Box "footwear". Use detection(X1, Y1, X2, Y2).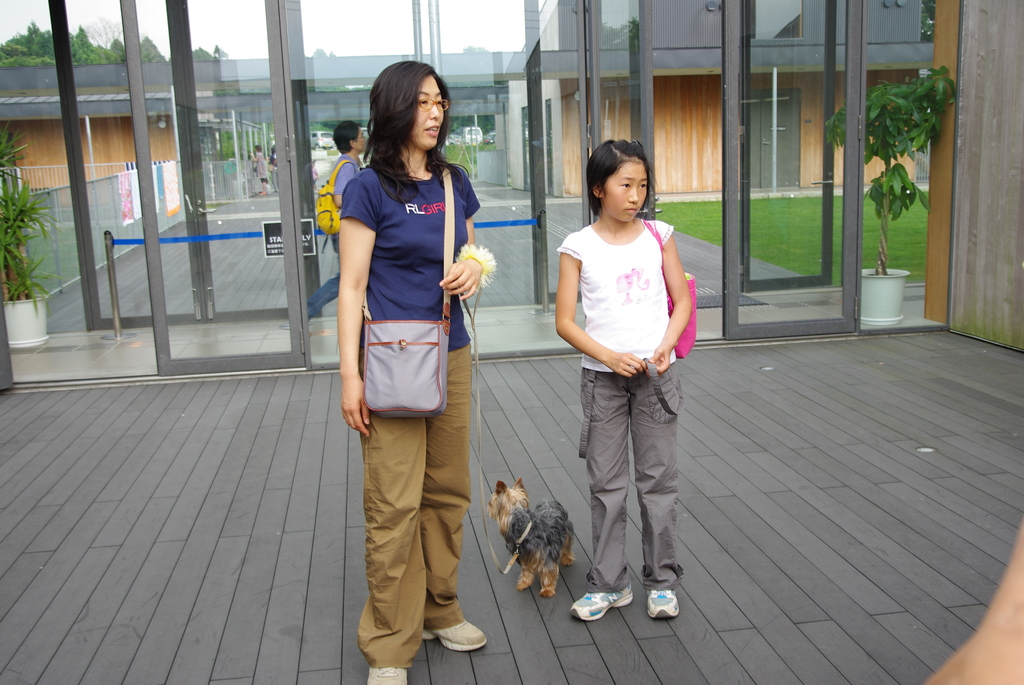
detection(422, 618, 486, 650).
